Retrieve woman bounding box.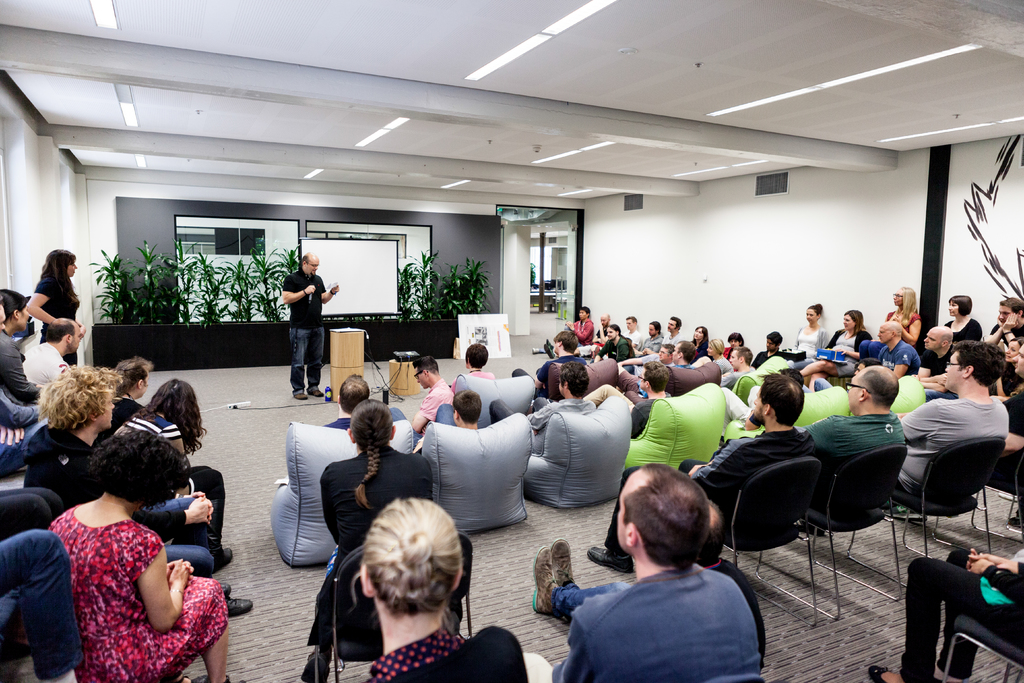
Bounding box: select_region(884, 286, 922, 348).
